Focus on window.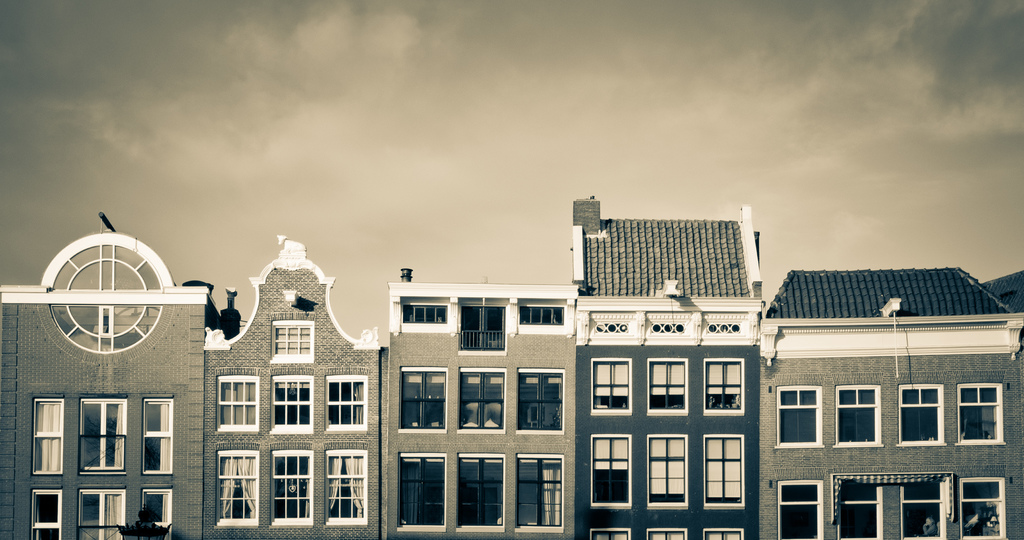
Focused at (143,491,173,539).
